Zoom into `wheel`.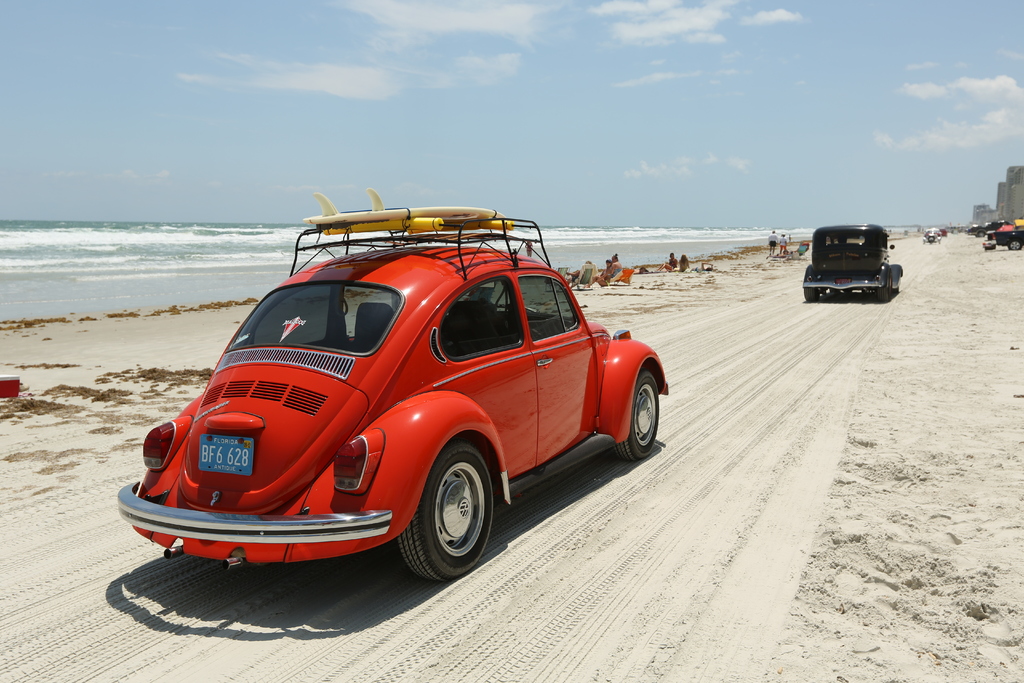
Zoom target: <bbox>875, 274, 891, 303</bbox>.
